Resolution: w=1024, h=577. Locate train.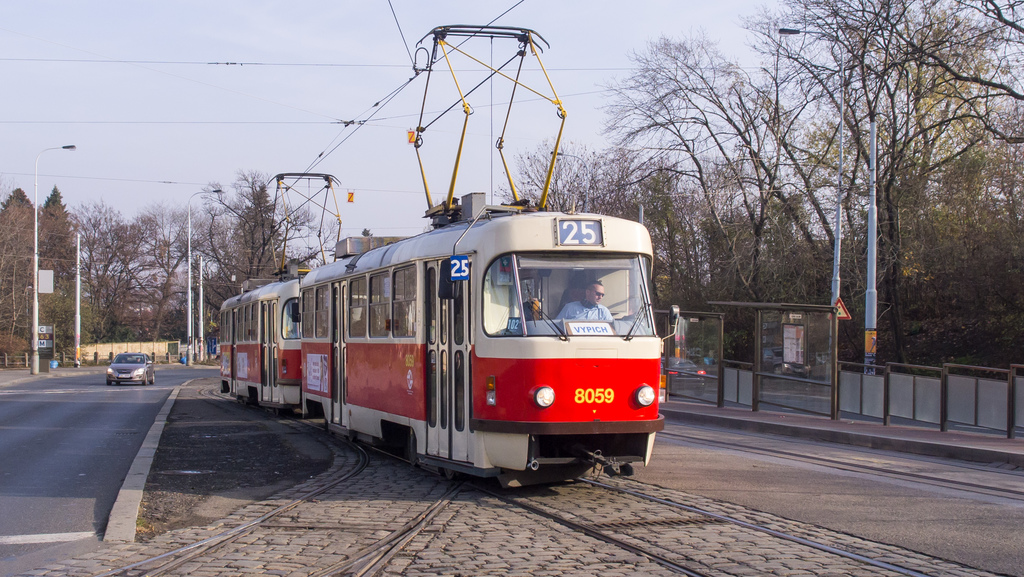
region(216, 23, 671, 482).
